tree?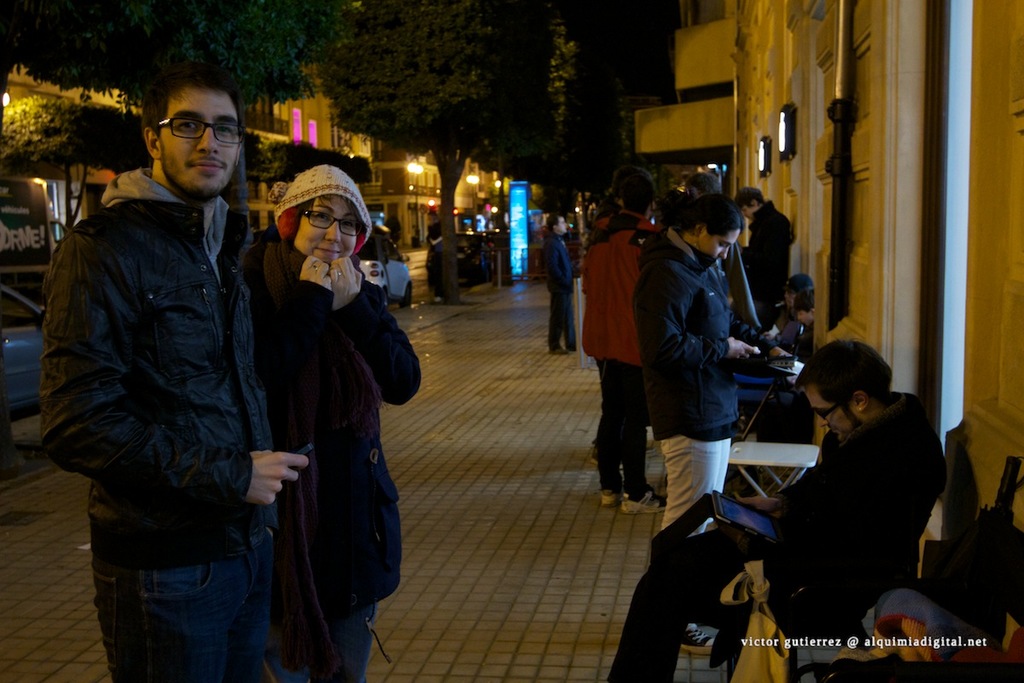
crop(288, 0, 492, 254)
